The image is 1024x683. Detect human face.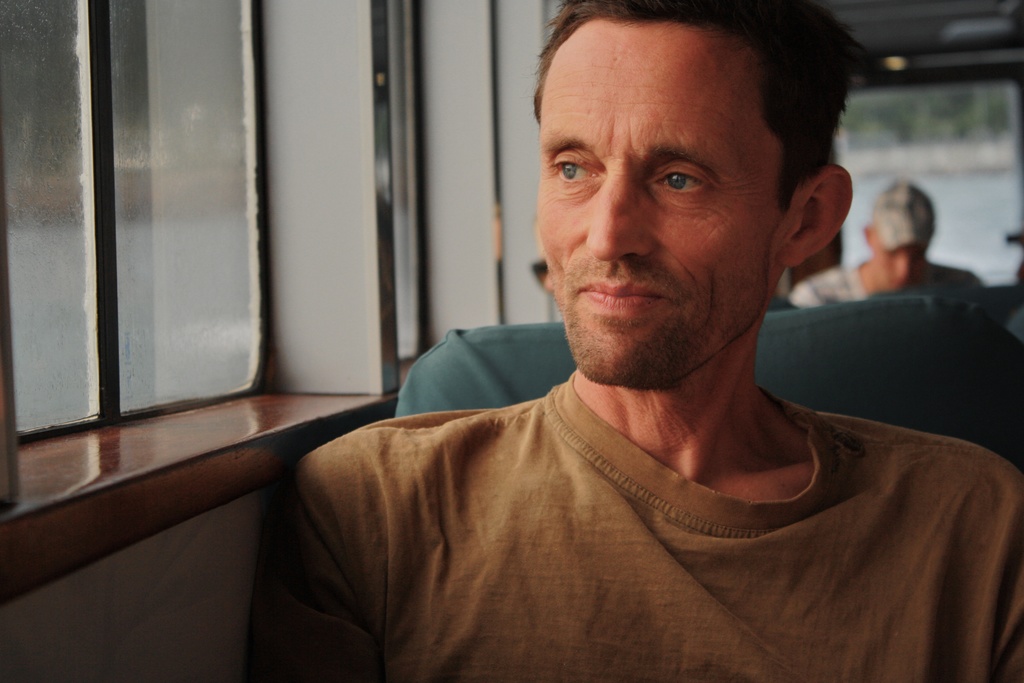
Detection: (876,239,927,295).
